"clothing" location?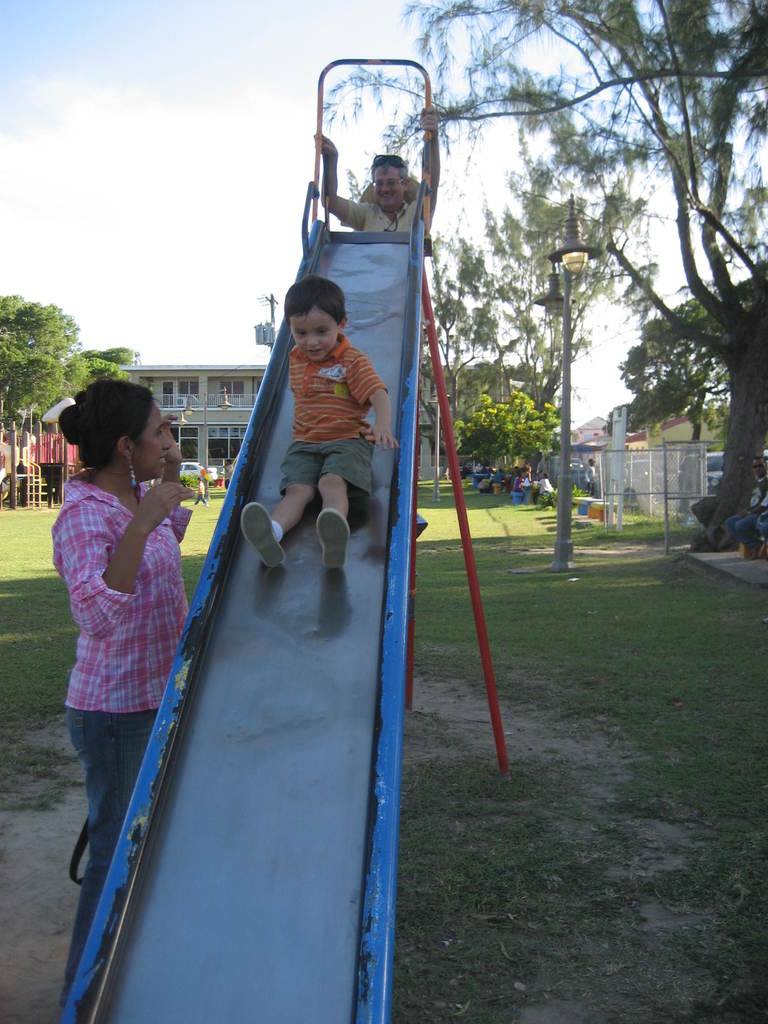
(273, 326, 383, 501)
